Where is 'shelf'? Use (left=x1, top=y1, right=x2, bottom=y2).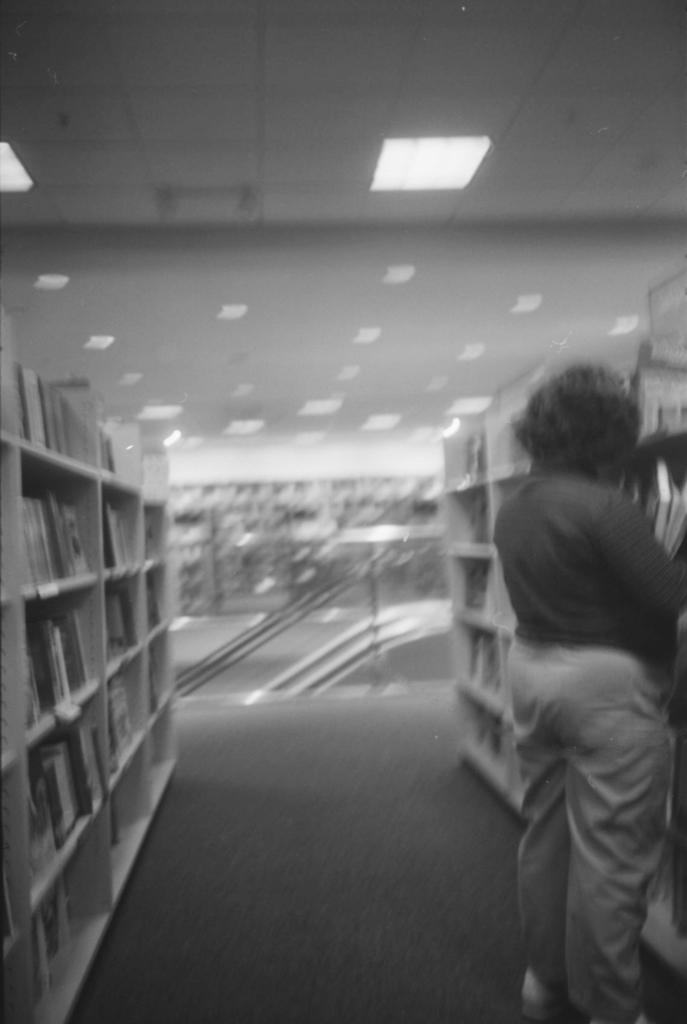
(left=134, top=712, right=183, bottom=794).
